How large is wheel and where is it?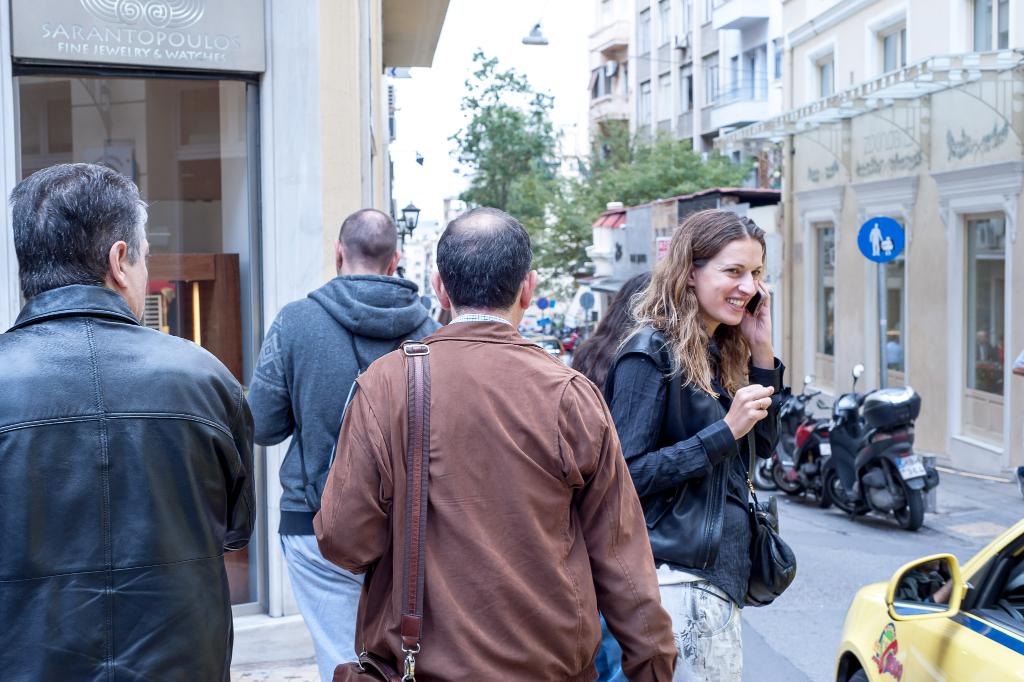
Bounding box: pyautogui.locateOnScreen(899, 488, 922, 529).
